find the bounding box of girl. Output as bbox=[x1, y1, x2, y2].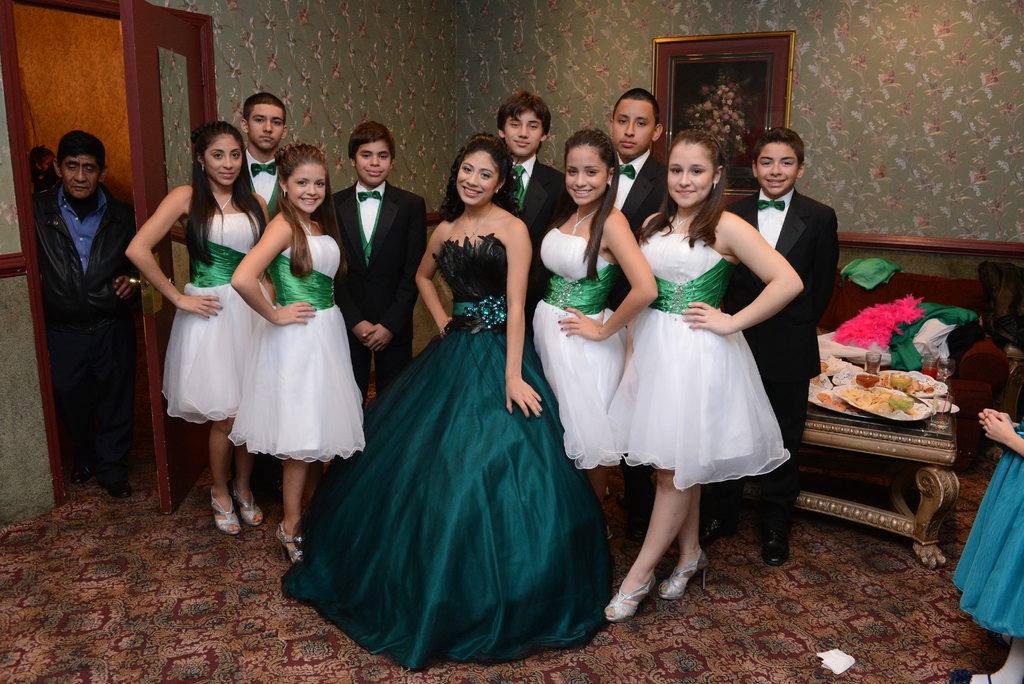
bbox=[948, 407, 1023, 683].
